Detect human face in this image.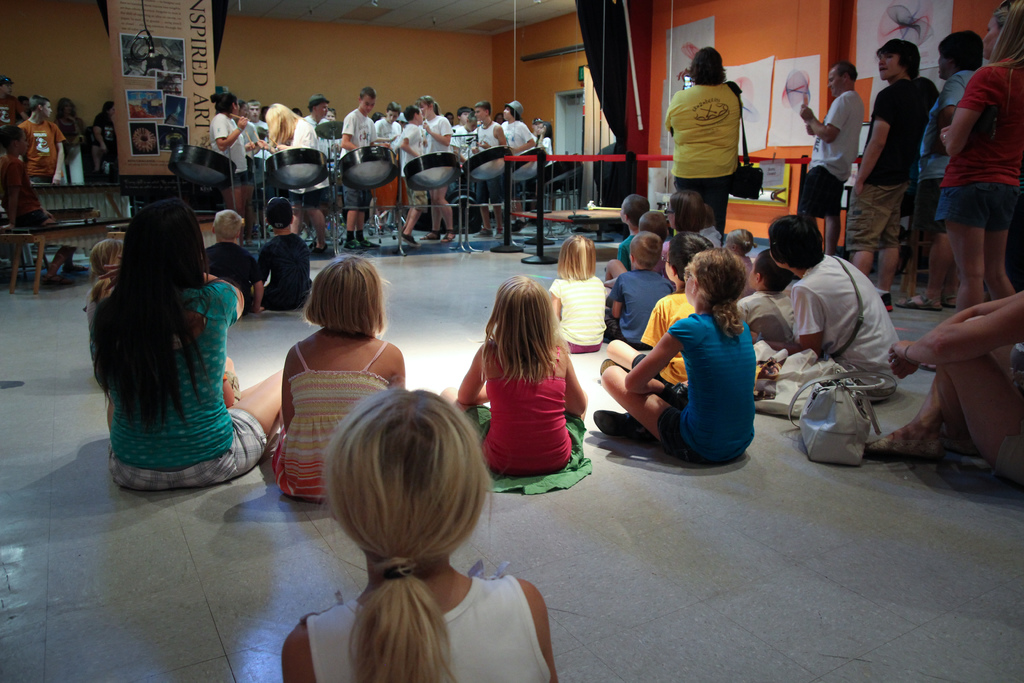
Detection: locate(982, 13, 1001, 61).
